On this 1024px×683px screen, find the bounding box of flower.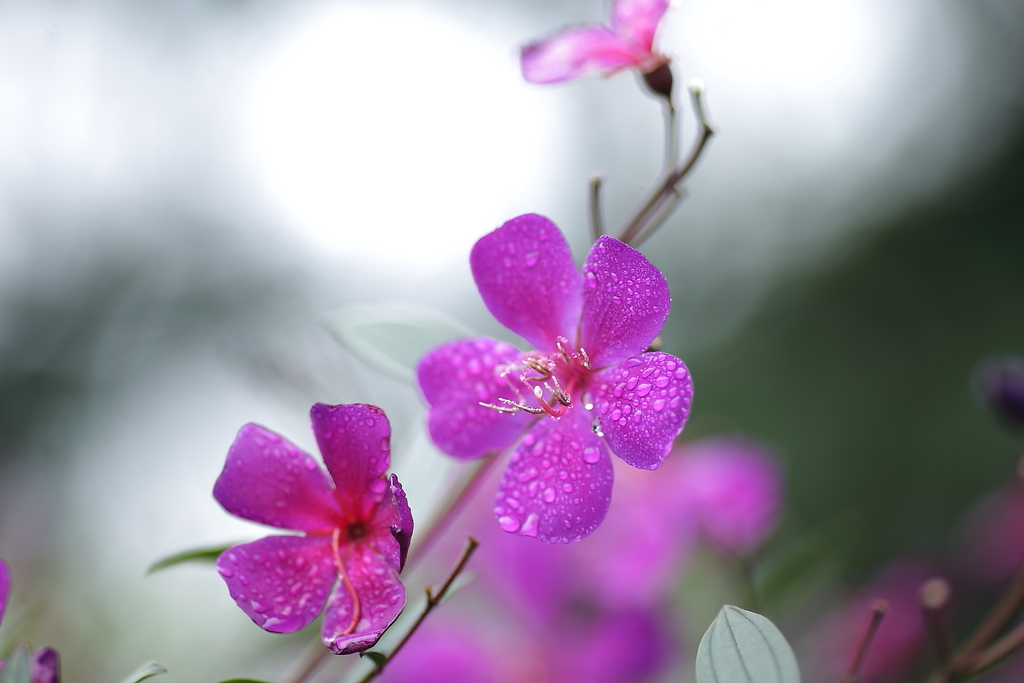
Bounding box: box=[428, 193, 698, 551].
